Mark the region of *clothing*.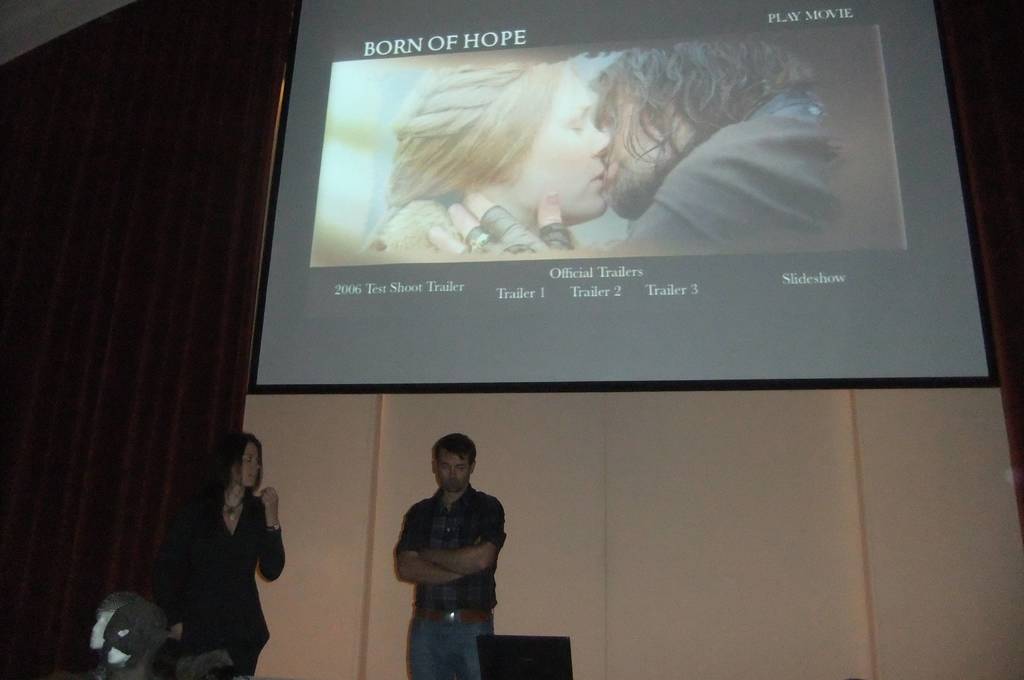
Region: (left=386, top=470, right=520, bottom=647).
